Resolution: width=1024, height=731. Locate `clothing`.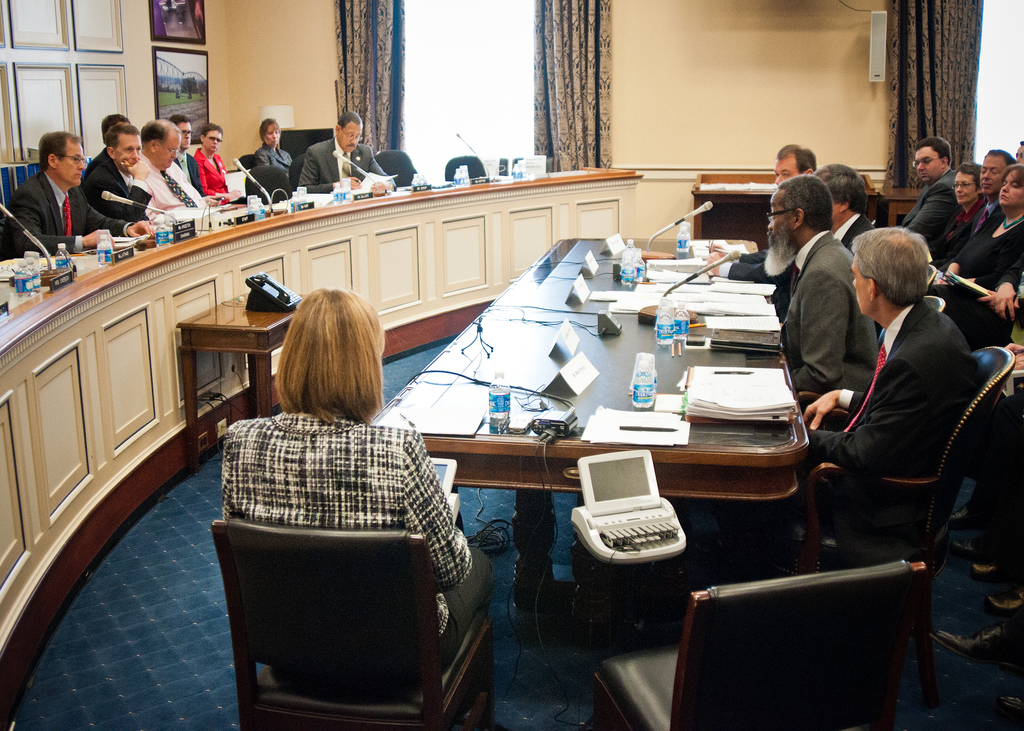
[0,175,122,248].
